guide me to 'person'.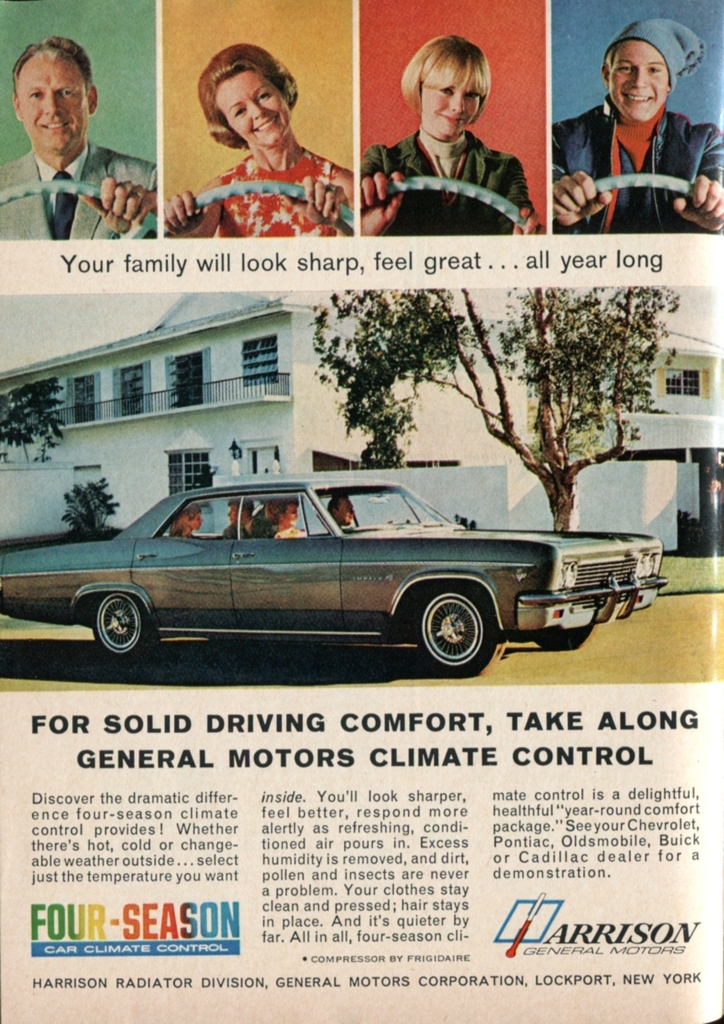
Guidance: rect(358, 21, 542, 258).
